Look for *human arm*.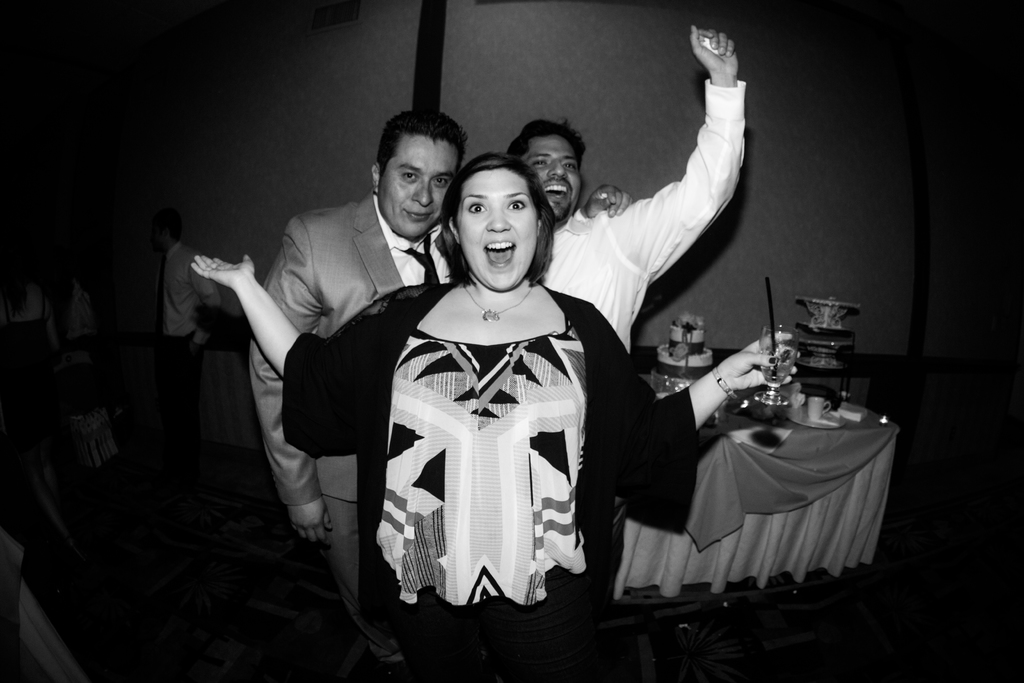
Found: {"left": 600, "top": 27, "right": 748, "bottom": 280}.
